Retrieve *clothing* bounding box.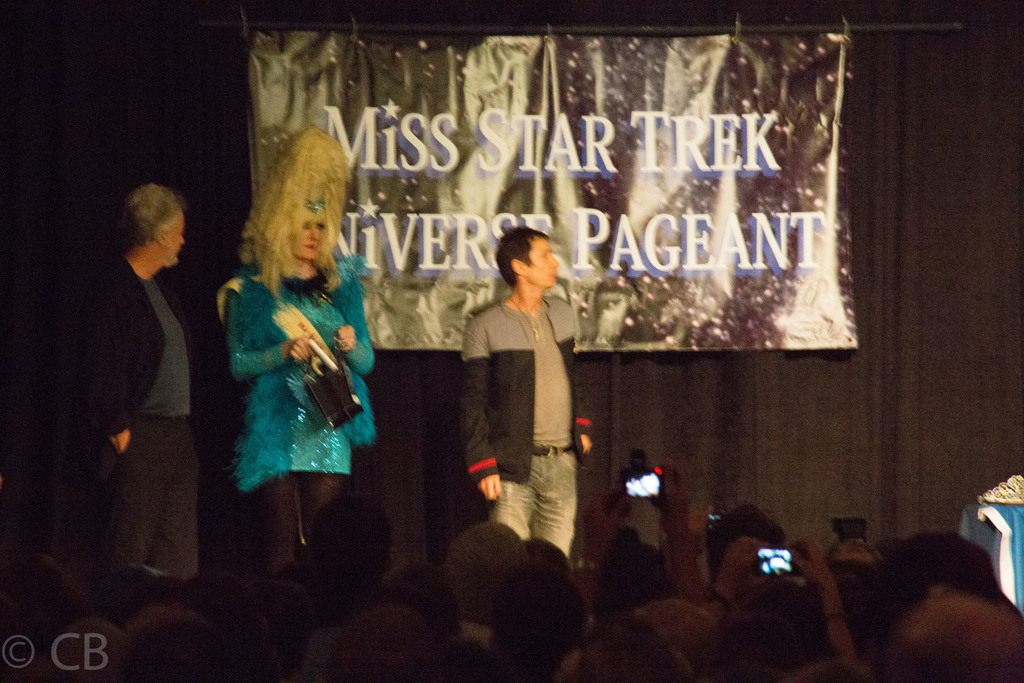
Bounding box: x1=107 y1=251 x2=193 y2=575.
